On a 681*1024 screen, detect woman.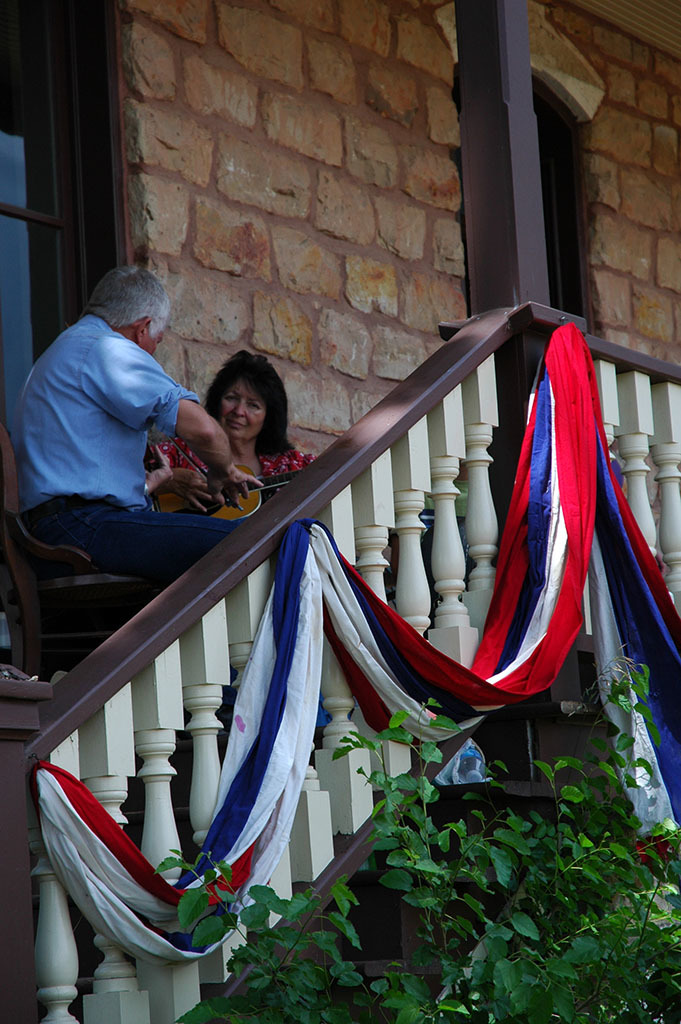
pyautogui.locateOnScreen(173, 352, 304, 511).
